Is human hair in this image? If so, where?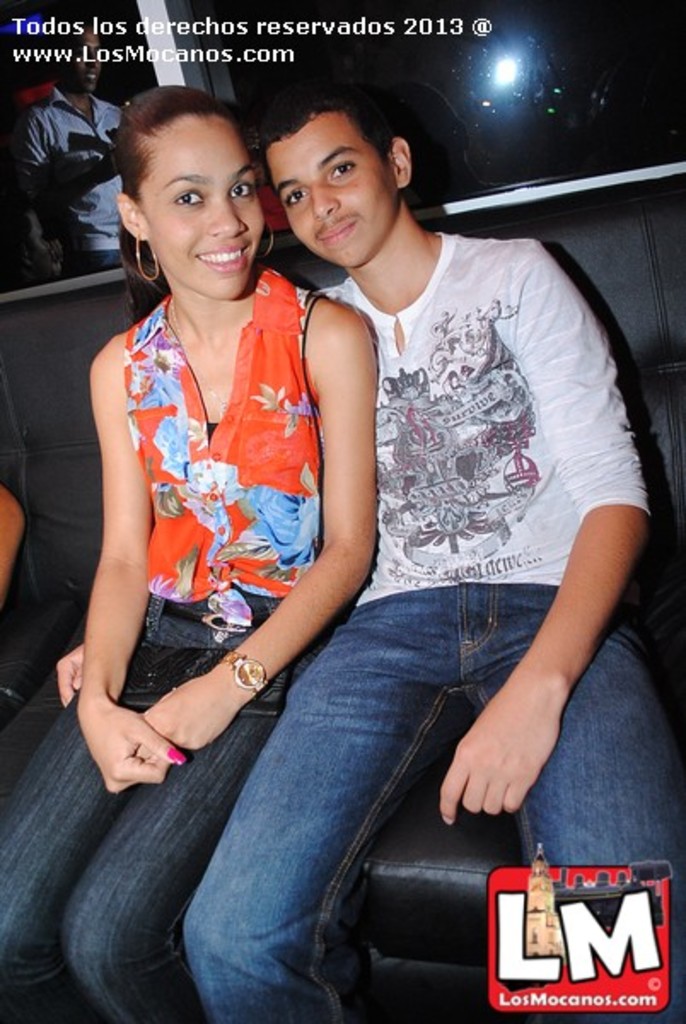
Yes, at x1=259 y1=82 x2=387 y2=155.
